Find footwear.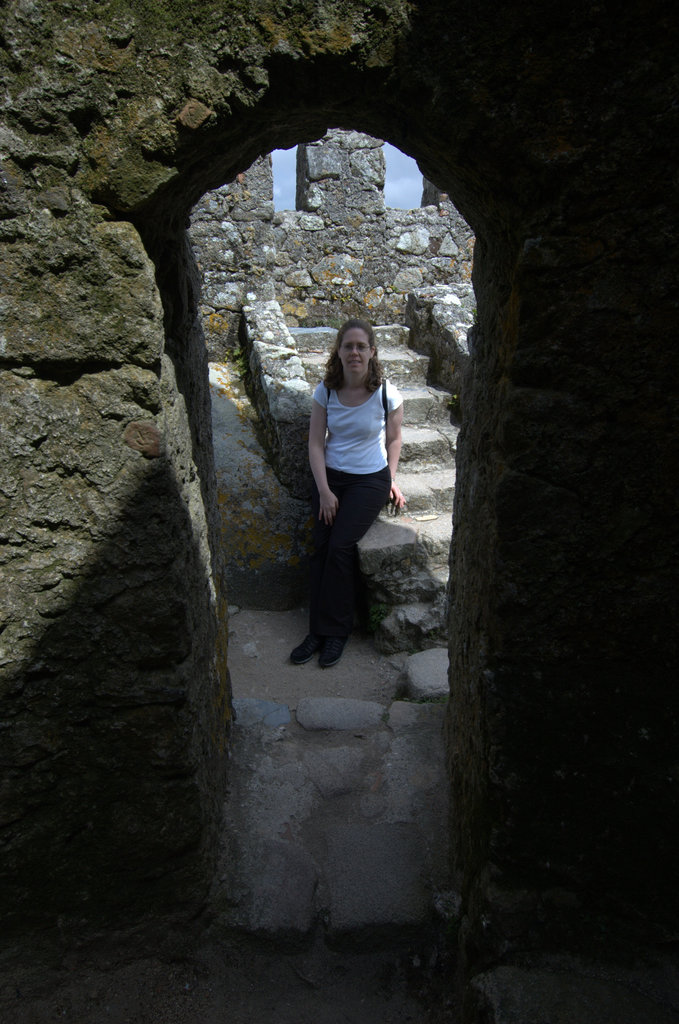
<region>290, 620, 366, 677</region>.
